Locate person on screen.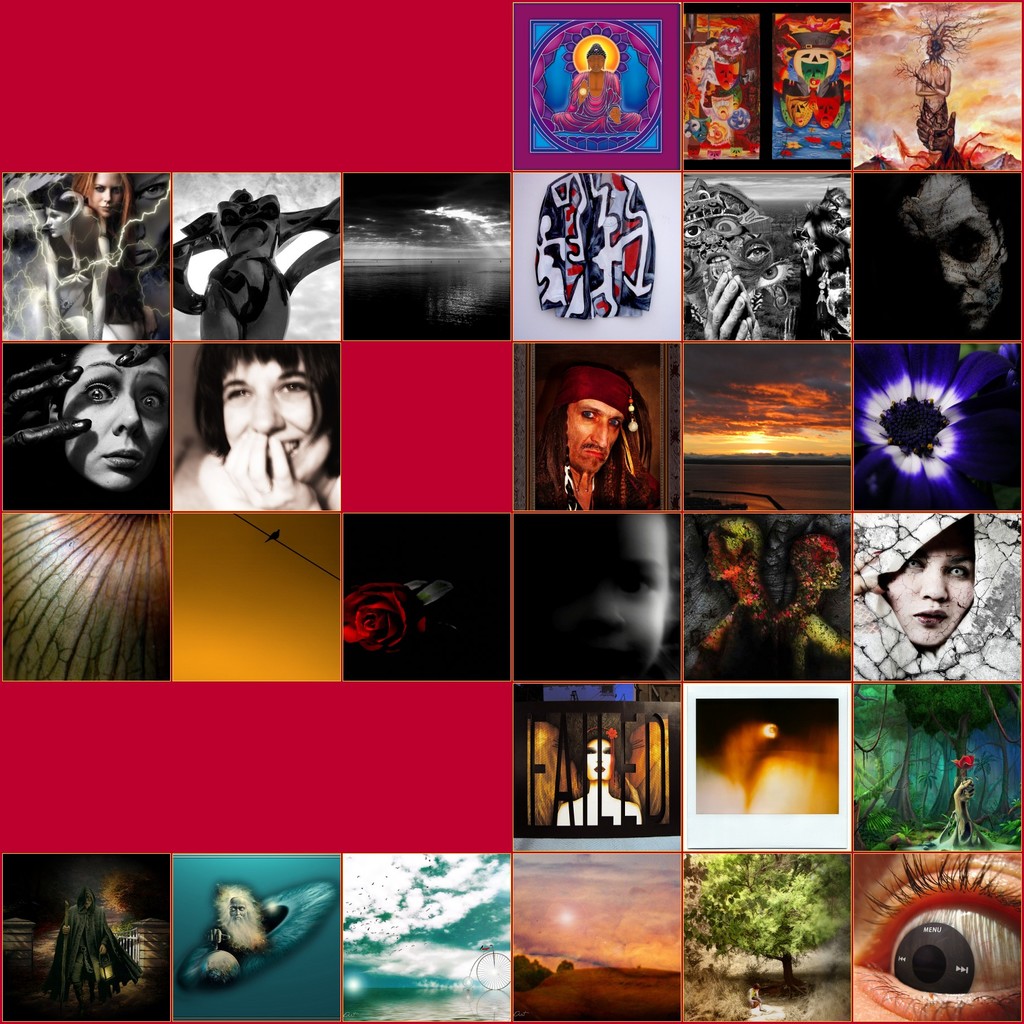
On screen at (0,346,168,503).
